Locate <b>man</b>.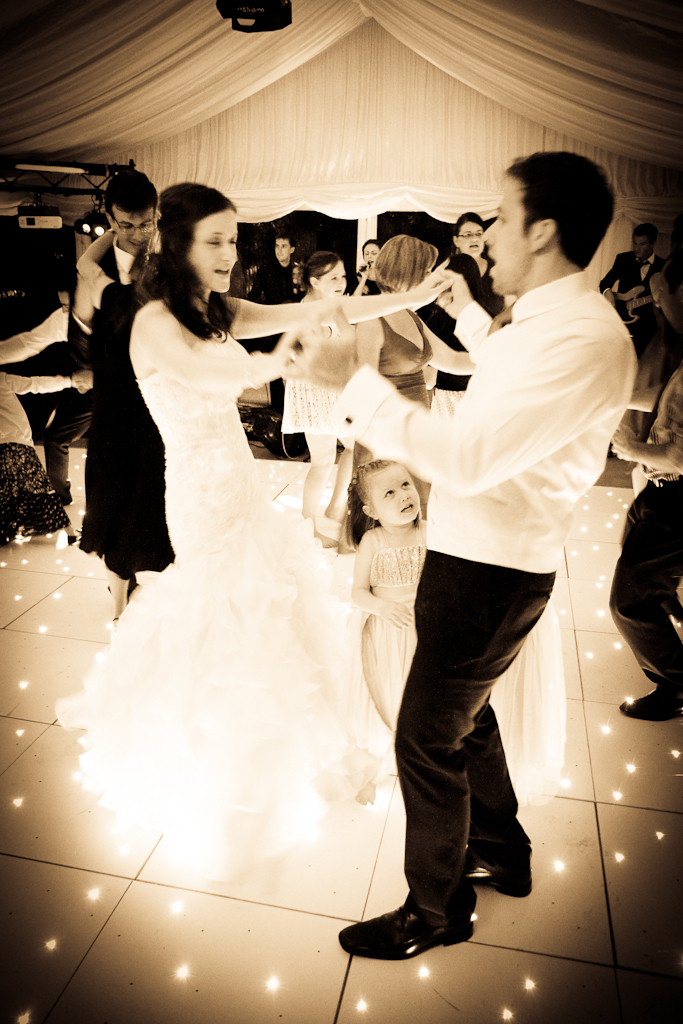
Bounding box: bbox=(65, 173, 160, 354).
